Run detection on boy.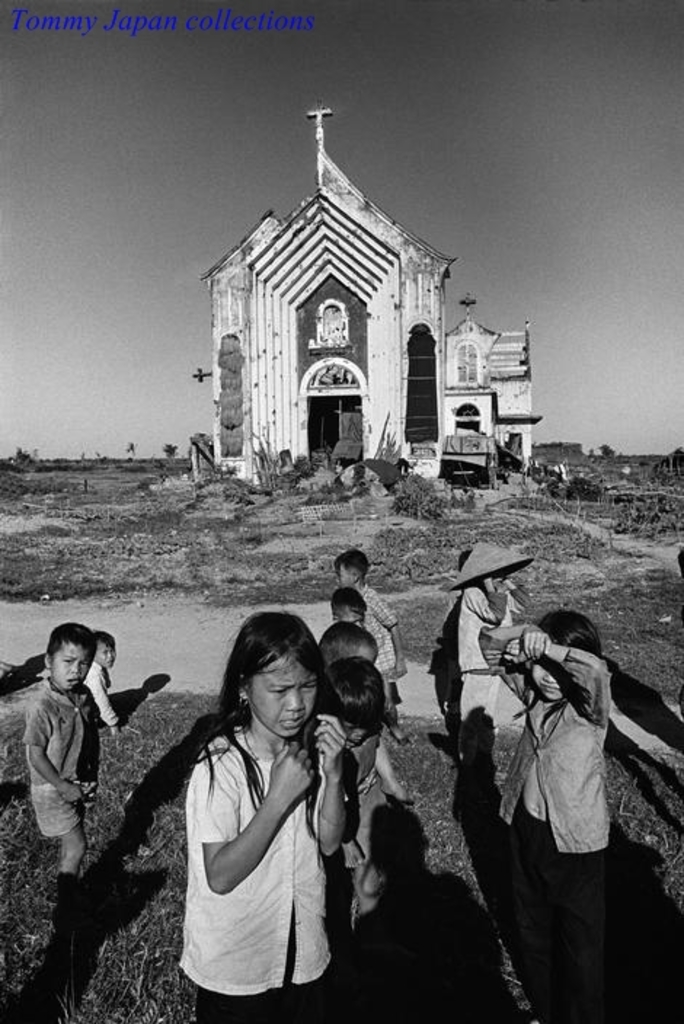
Result: <bbox>333, 551, 400, 739</bbox>.
